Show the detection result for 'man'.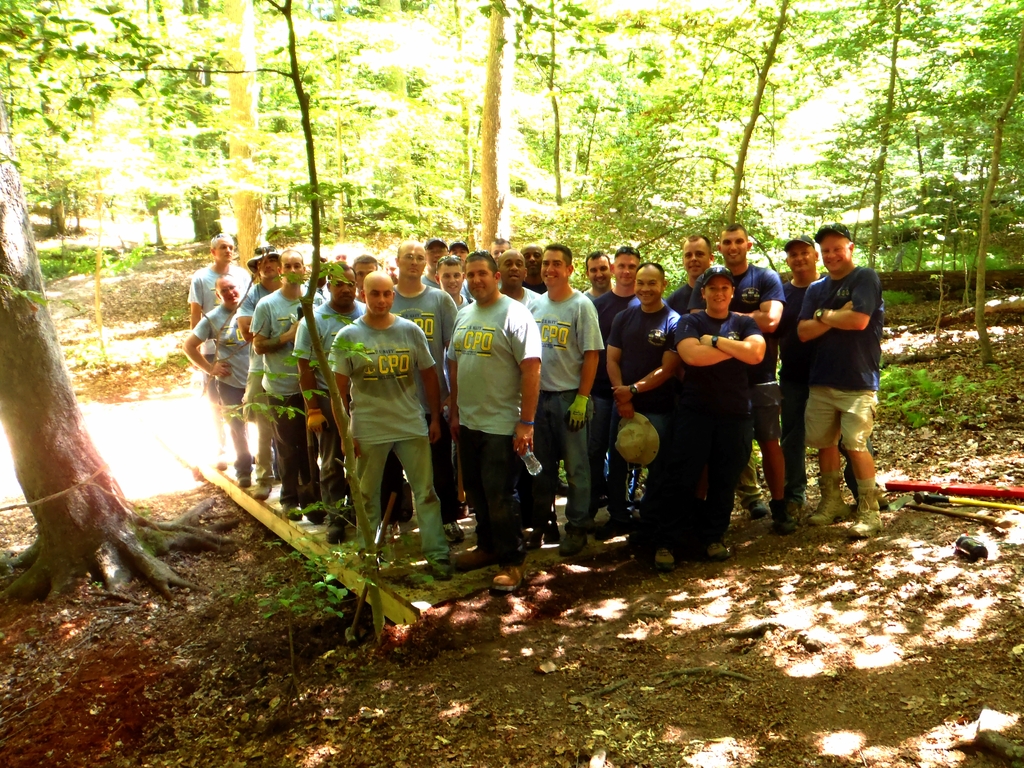
232,239,301,513.
